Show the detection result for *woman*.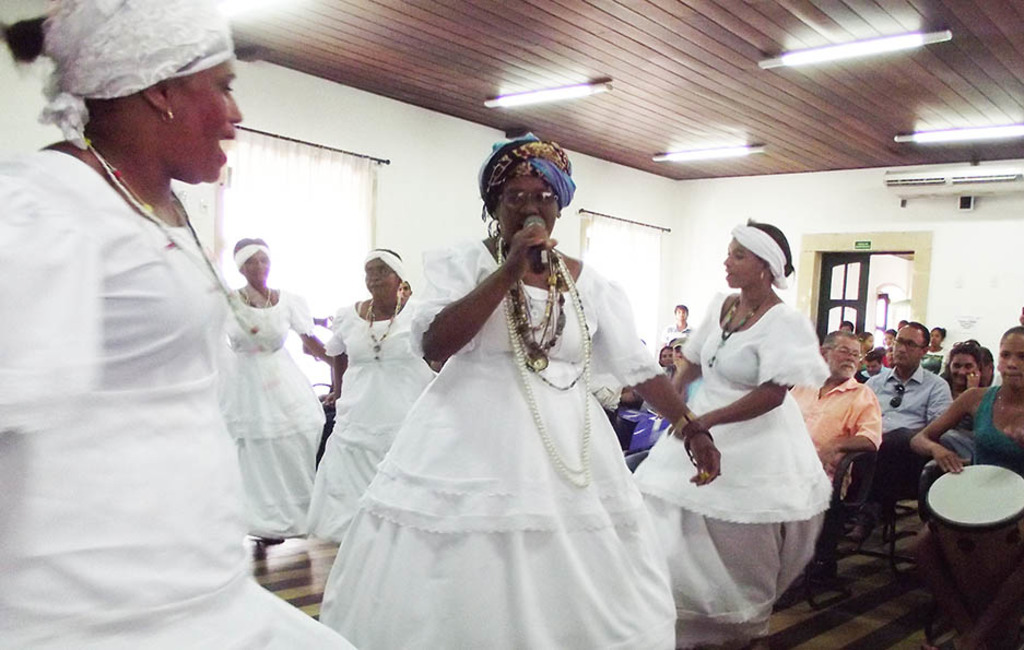
crop(884, 324, 897, 371).
